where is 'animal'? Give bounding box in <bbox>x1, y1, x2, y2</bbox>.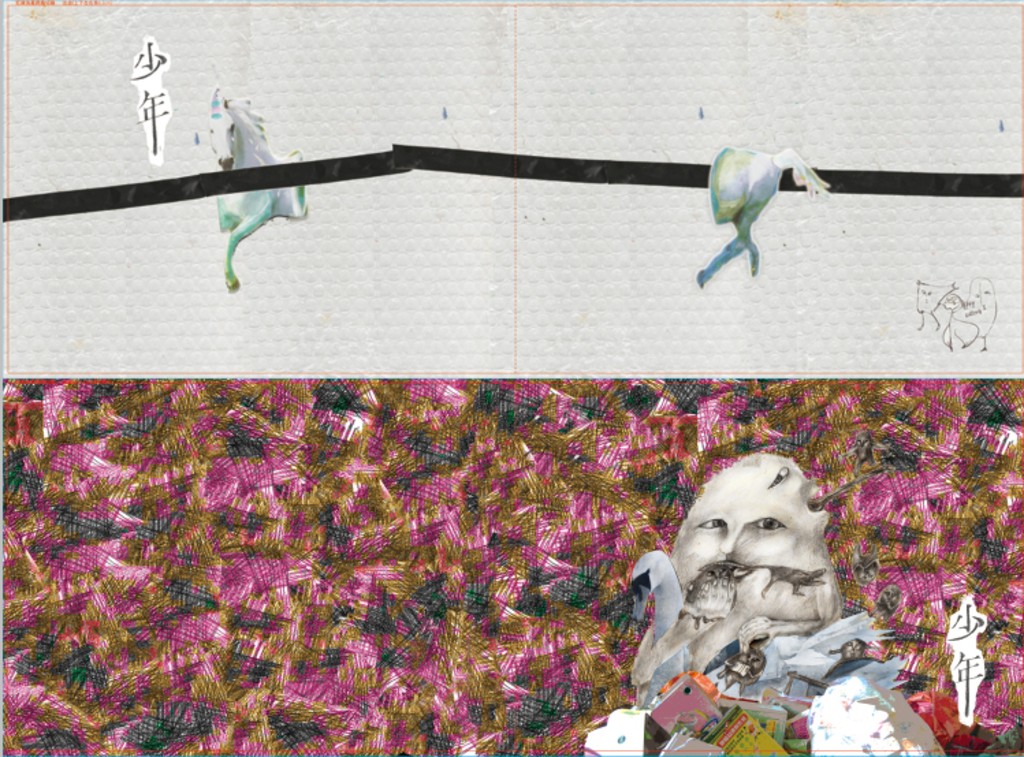
<bbox>217, 83, 306, 290</bbox>.
